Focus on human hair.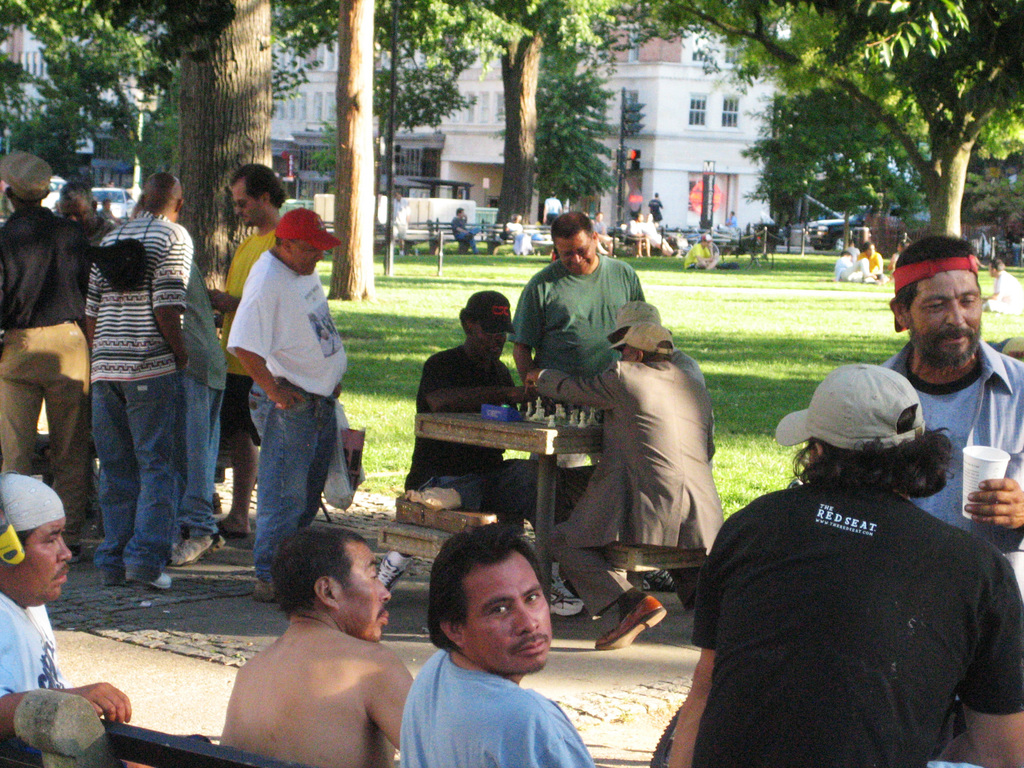
Focused at l=230, t=166, r=285, b=208.
